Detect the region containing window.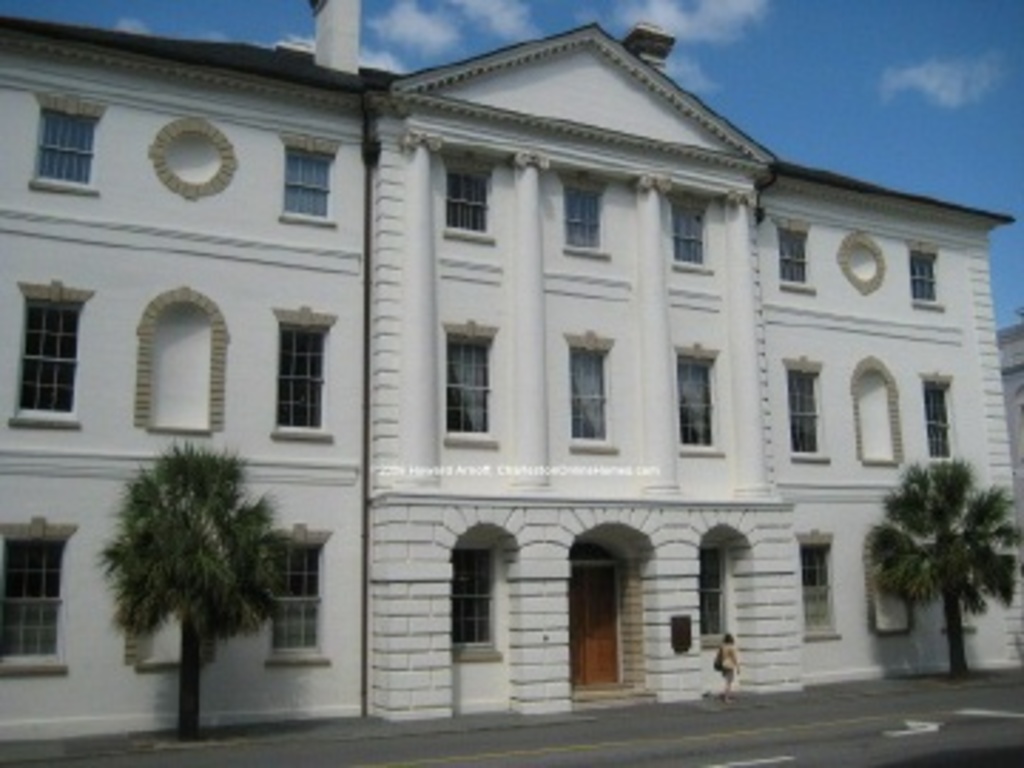
locate(700, 543, 742, 646).
